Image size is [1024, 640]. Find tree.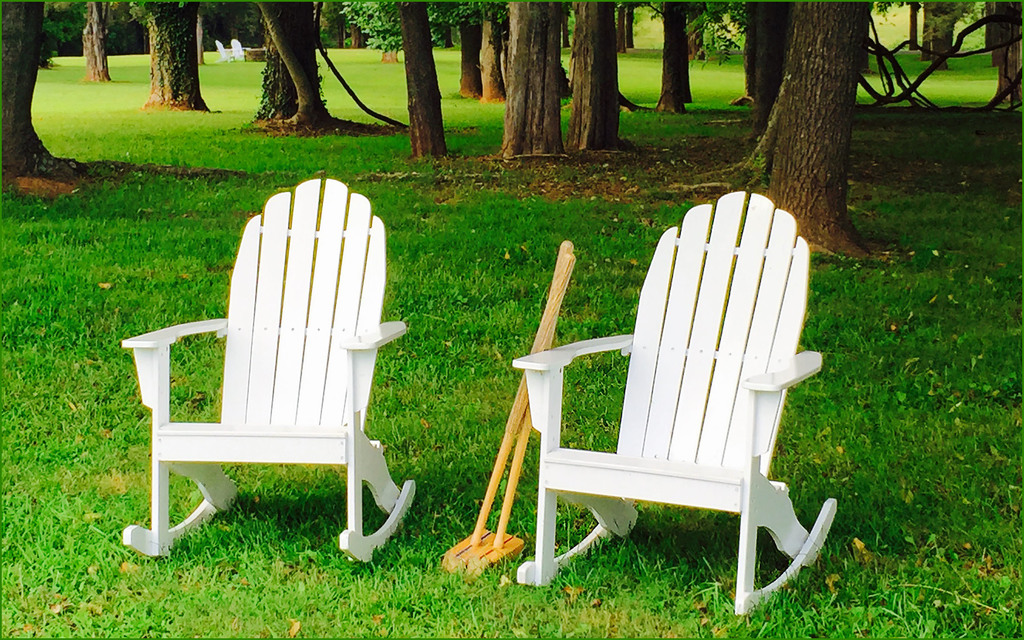
{"x1": 74, "y1": 0, "x2": 118, "y2": 86}.
